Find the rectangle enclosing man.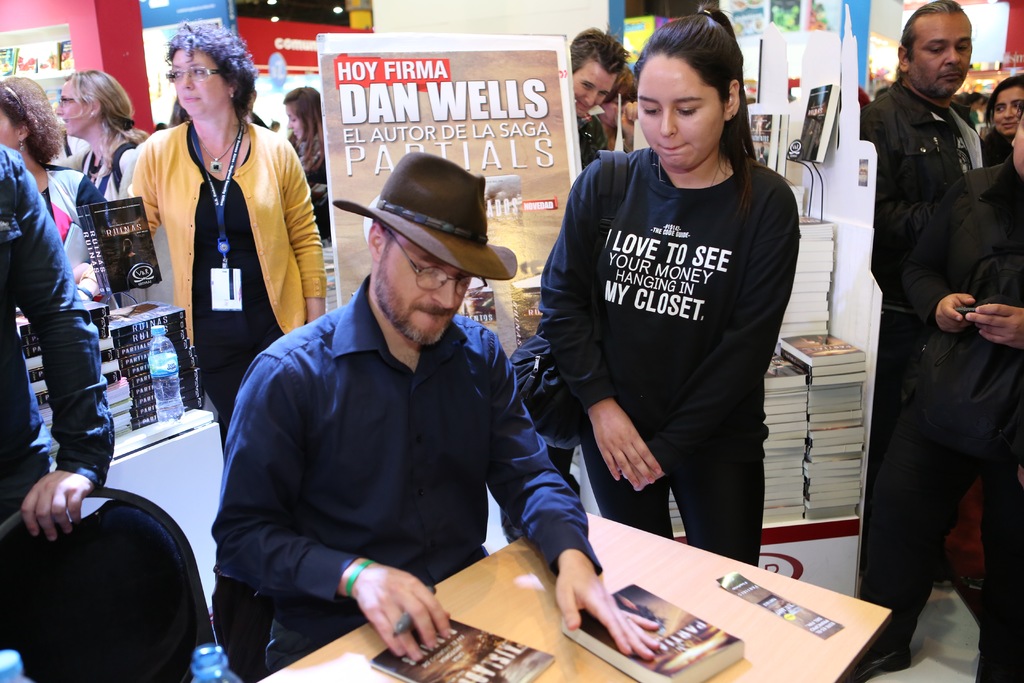
<bbox>202, 140, 665, 682</bbox>.
